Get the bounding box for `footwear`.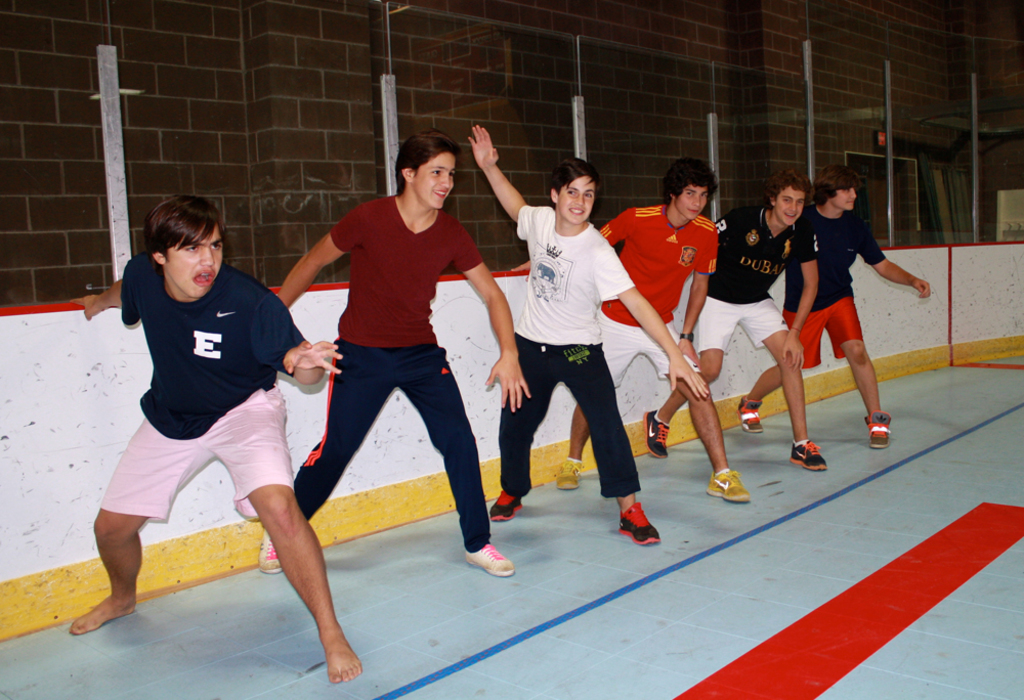
bbox=(464, 540, 513, 575).
